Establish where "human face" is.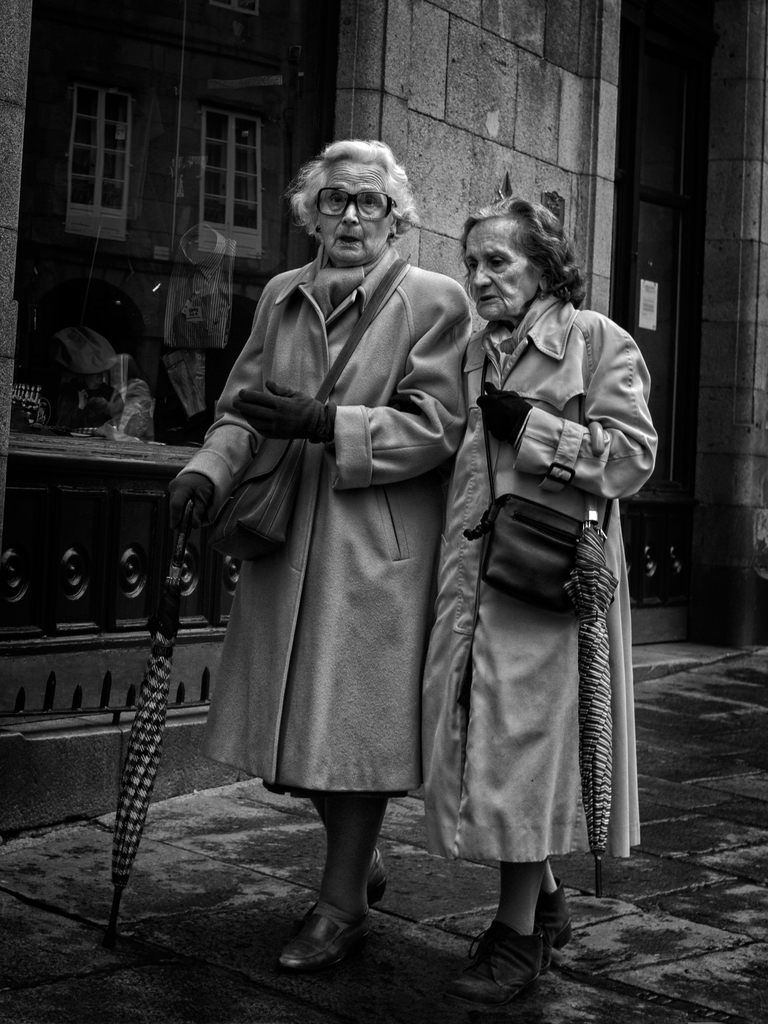
Established at 317/160/399/263.
